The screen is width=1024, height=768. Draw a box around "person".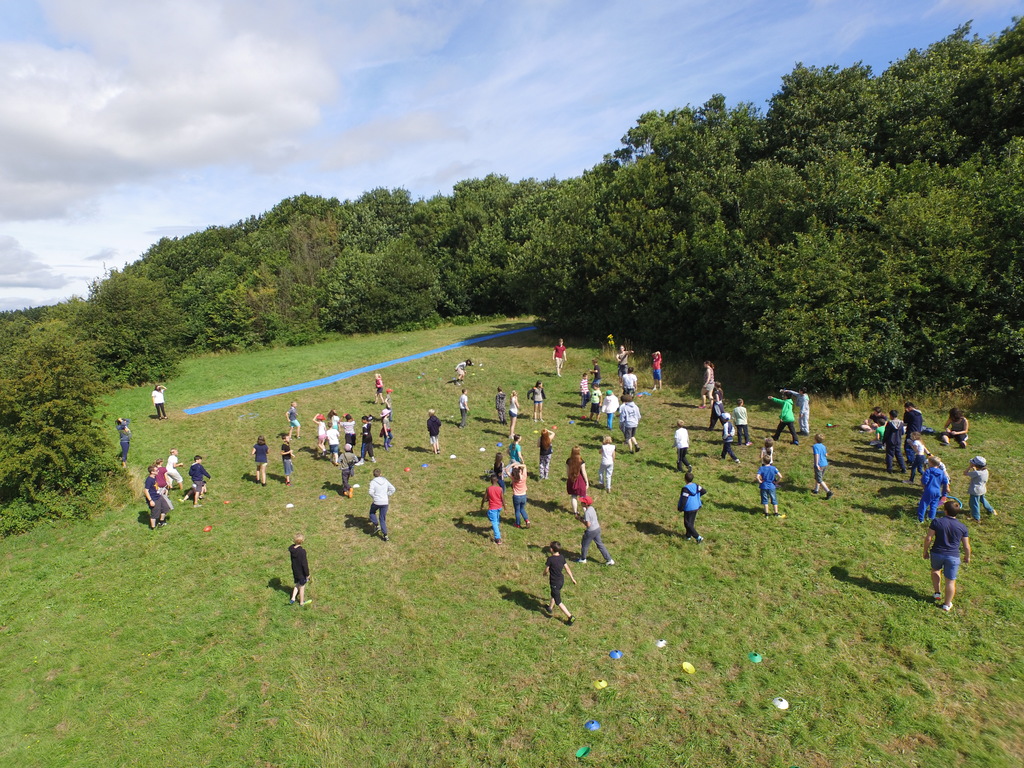
pyautogui.locateOnScreen(602, 388, 619, 426).
